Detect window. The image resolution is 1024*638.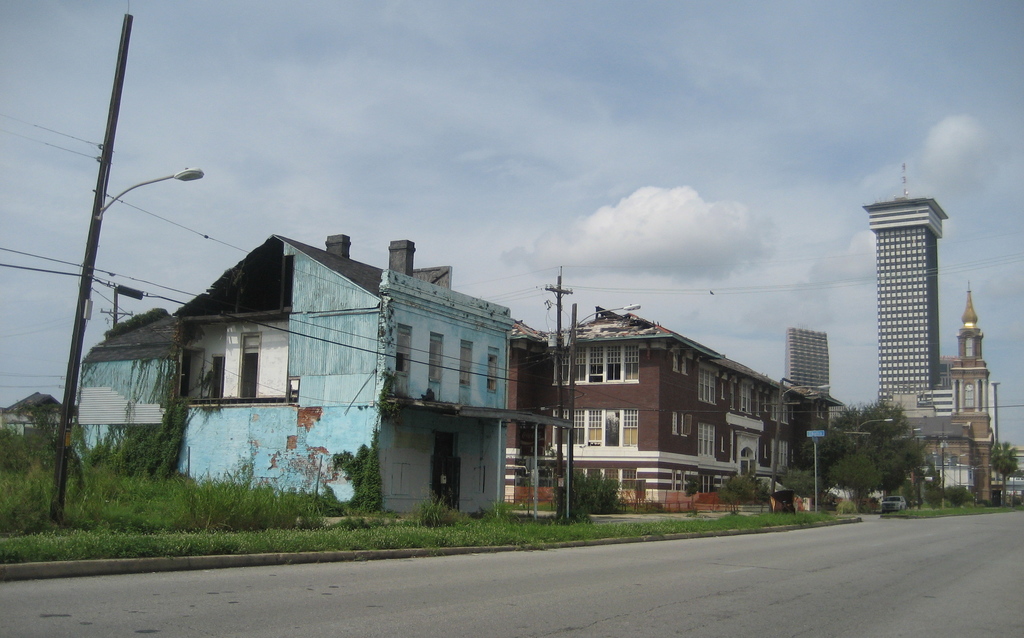
{"left": 554, "top": 408, "right": 570, "bottom": 426}.
